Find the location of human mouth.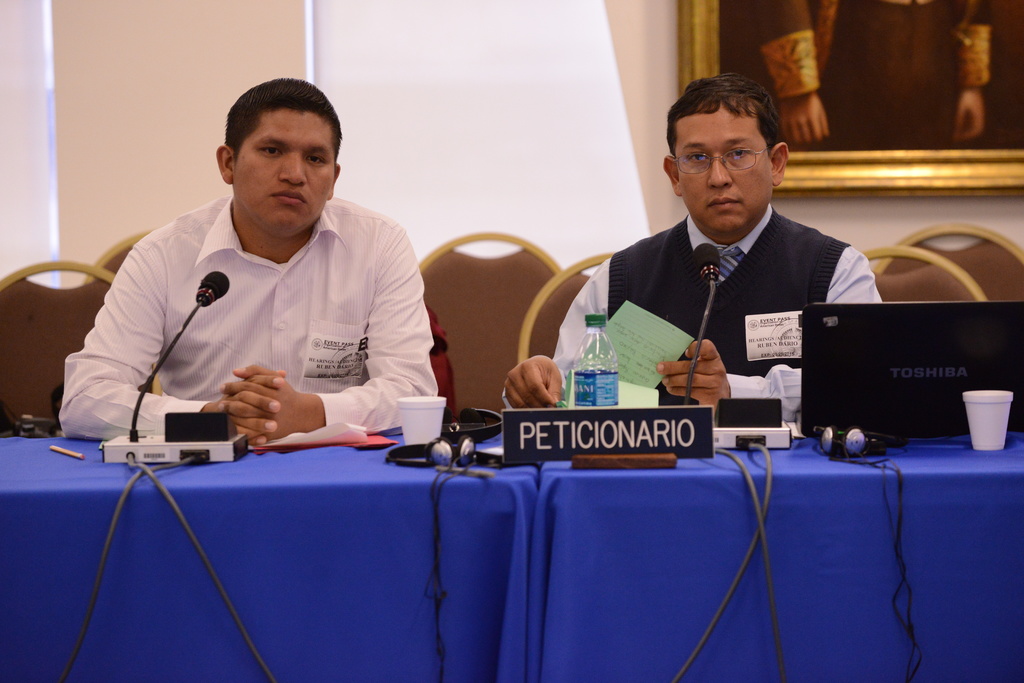
Location: [707,198,740,209].
